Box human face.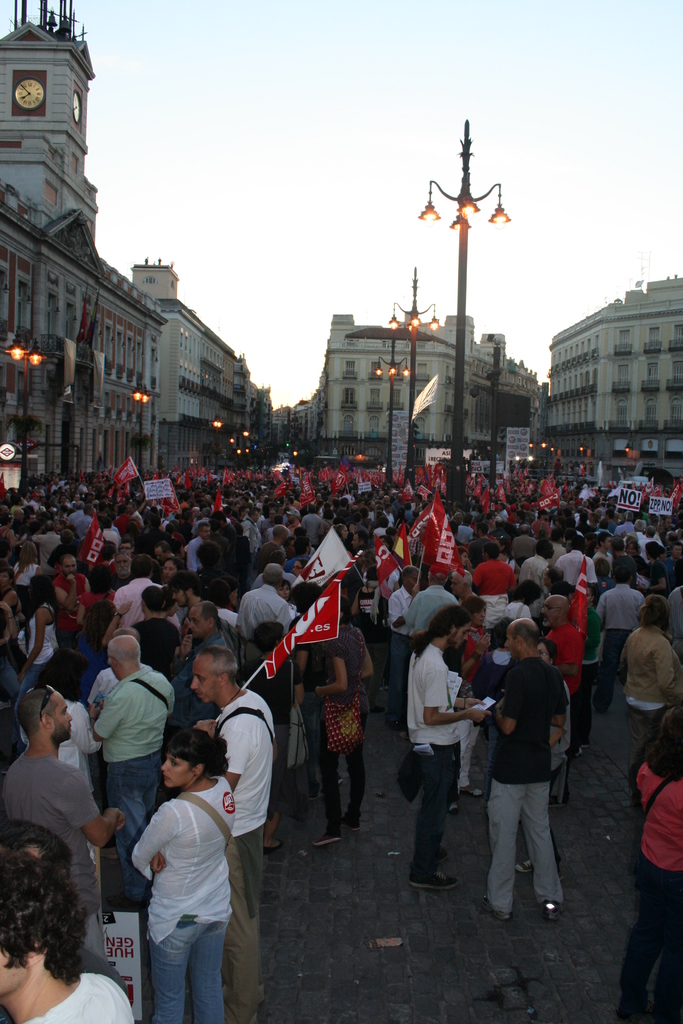
x1=454 y1=620 x2=470 y2=655.
